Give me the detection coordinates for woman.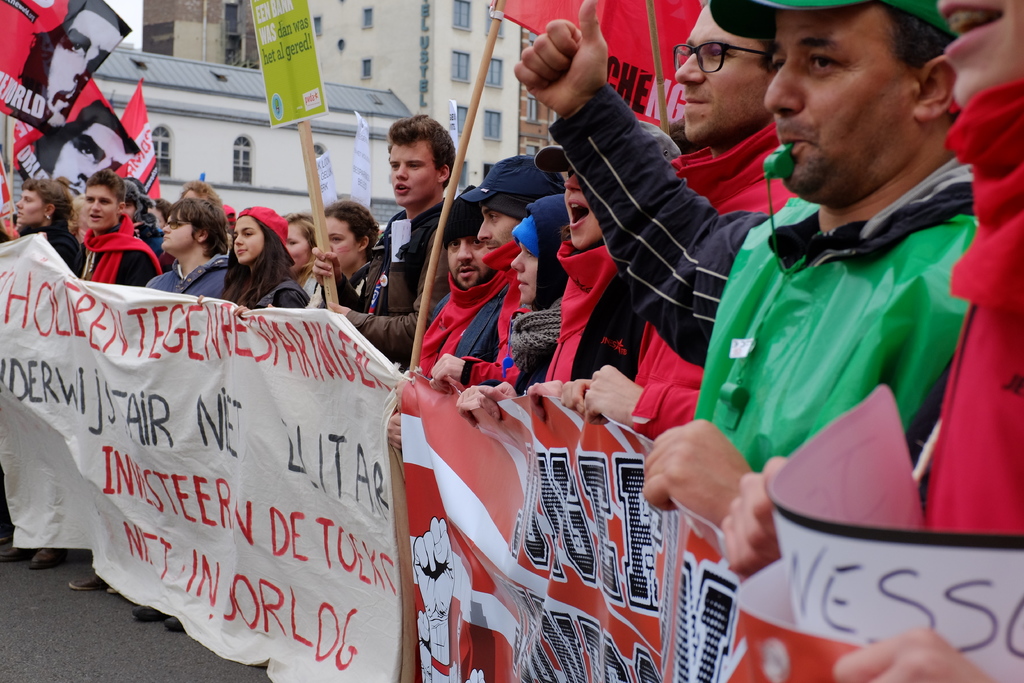
rect(14, 173, 76, 276).
